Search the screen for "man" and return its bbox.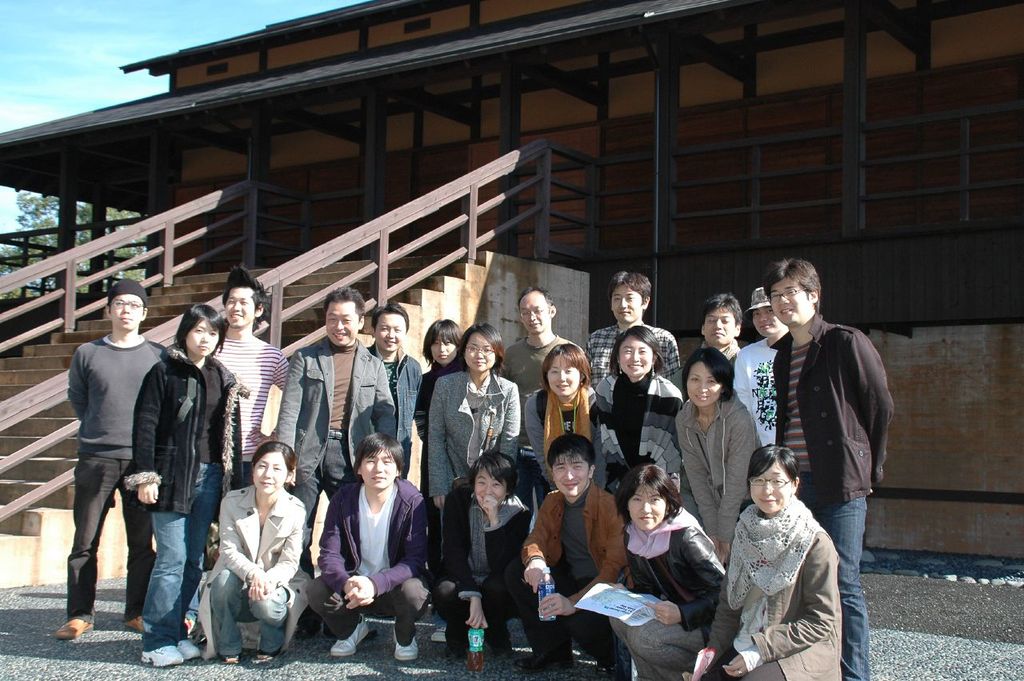
Found: 279:278:402:574.
